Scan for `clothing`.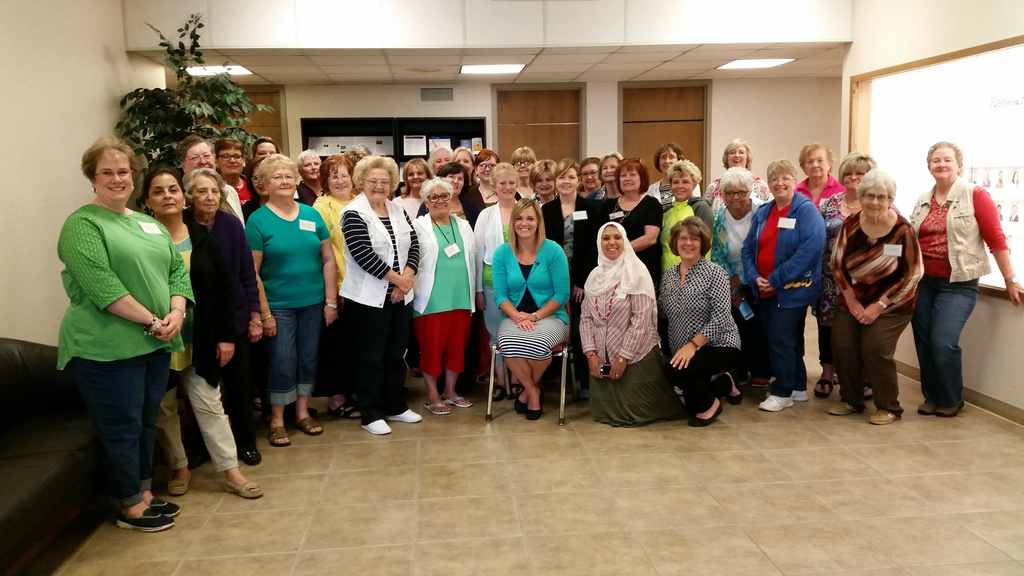
Scan result: bbox(484, 220, 568, 413).
